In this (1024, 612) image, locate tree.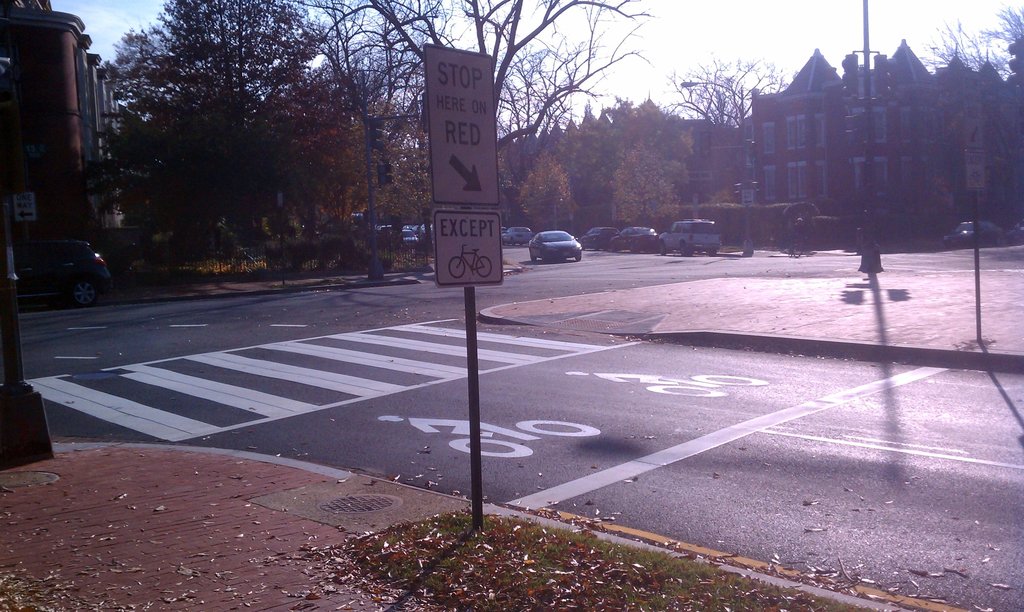
Bounding box: <box>919,4,1023,226</box>.
